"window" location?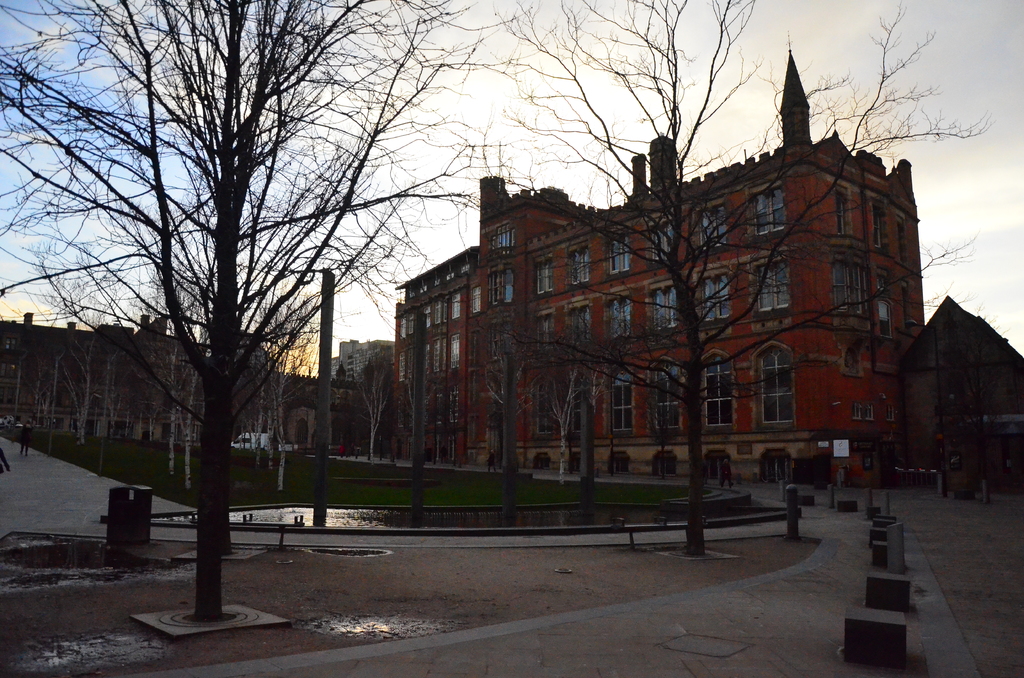
(531, 376, 556, 437)
